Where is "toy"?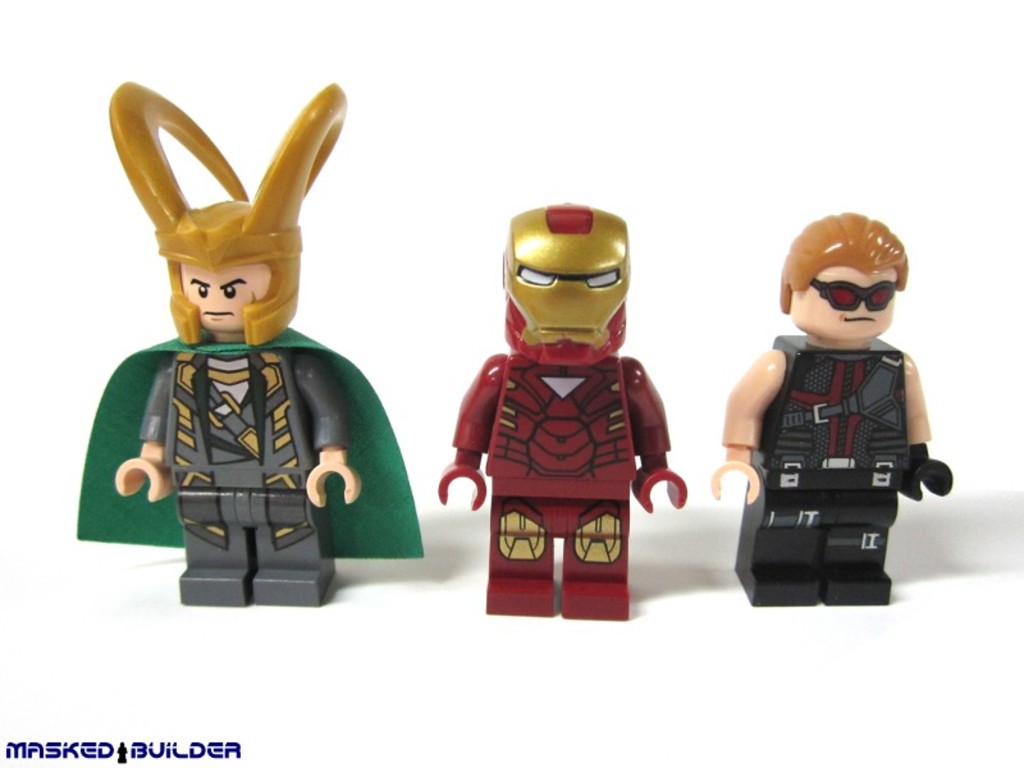
705, 212, 955, 612.
